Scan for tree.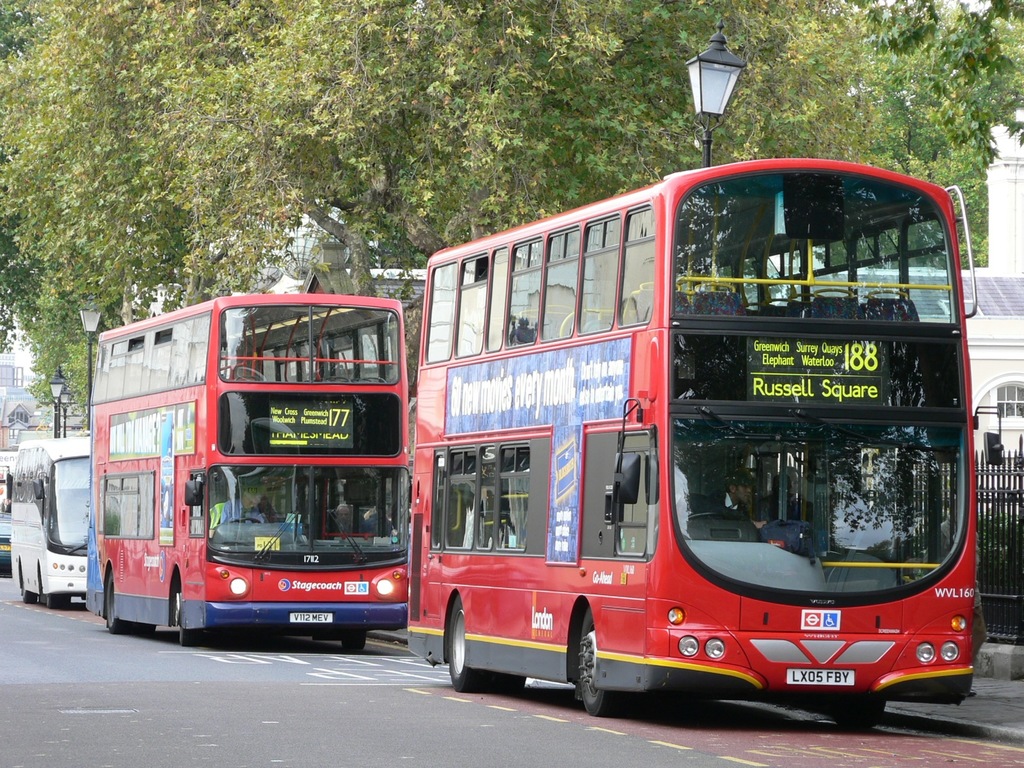
Scan result: 0 1 70 337.
